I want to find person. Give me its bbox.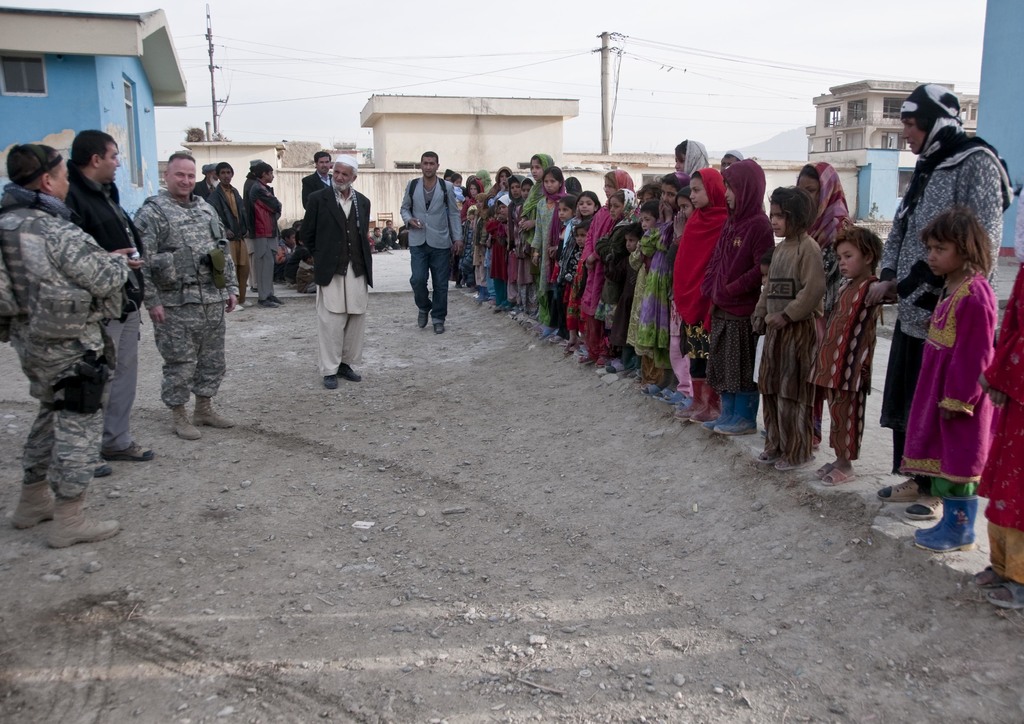
l=0, t=143, r=147, b=550.
